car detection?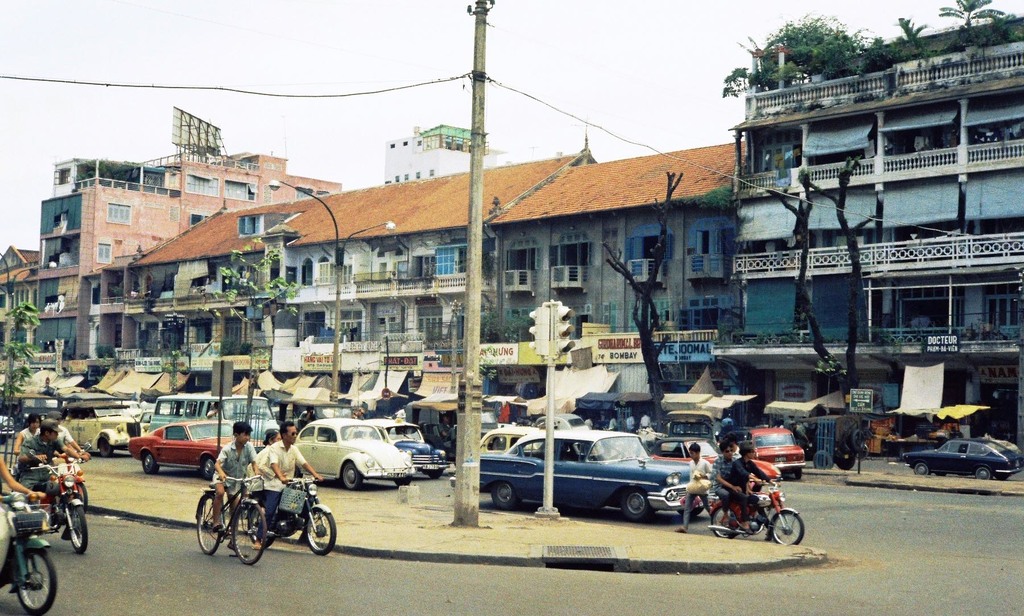
<bbox>364, 421, 451, 477</bbox>
